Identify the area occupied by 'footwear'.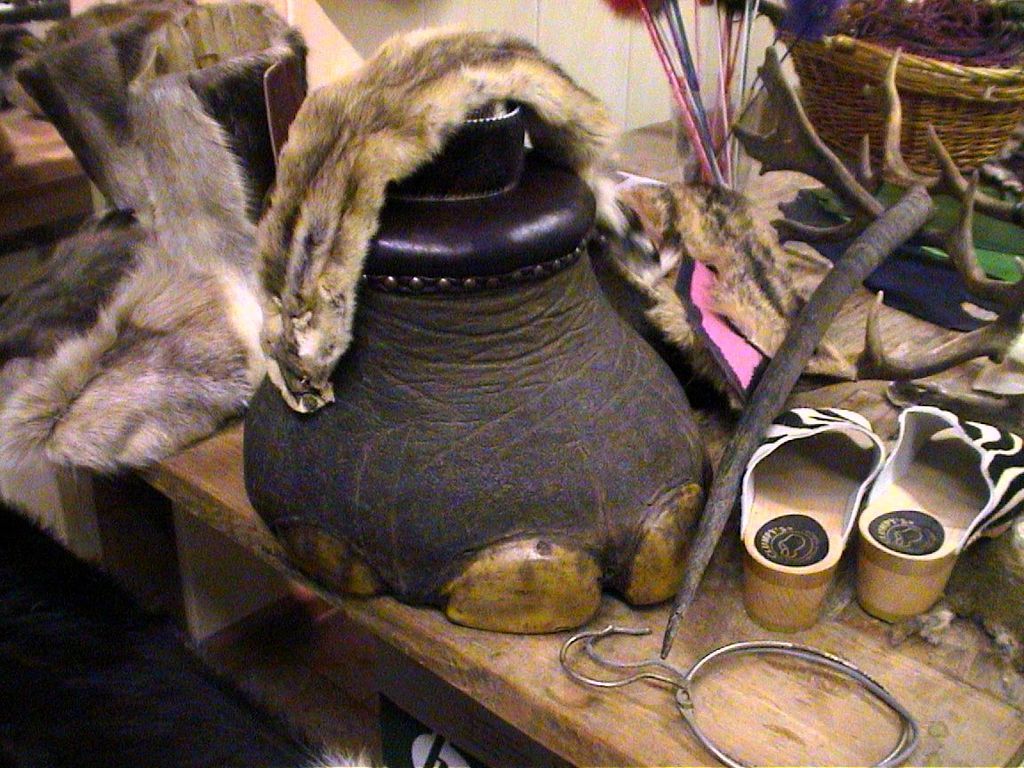
Area: select_region(741, 419, 887, 637).
